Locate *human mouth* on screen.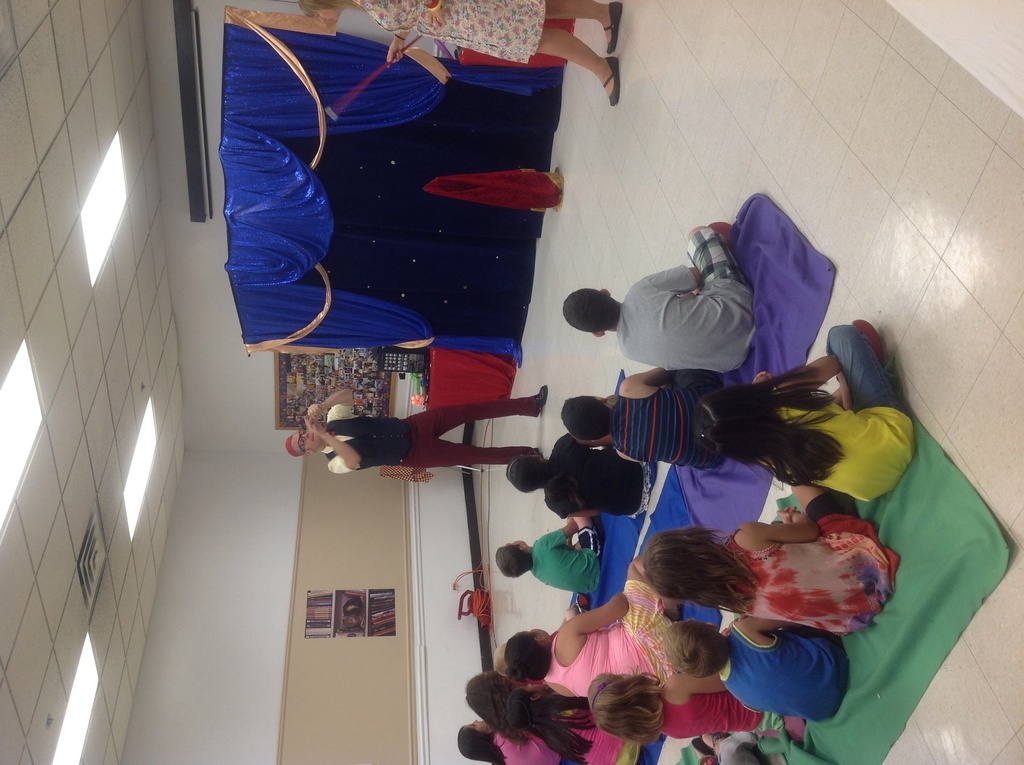
On screen at box=[311, 434, 319, 442].
